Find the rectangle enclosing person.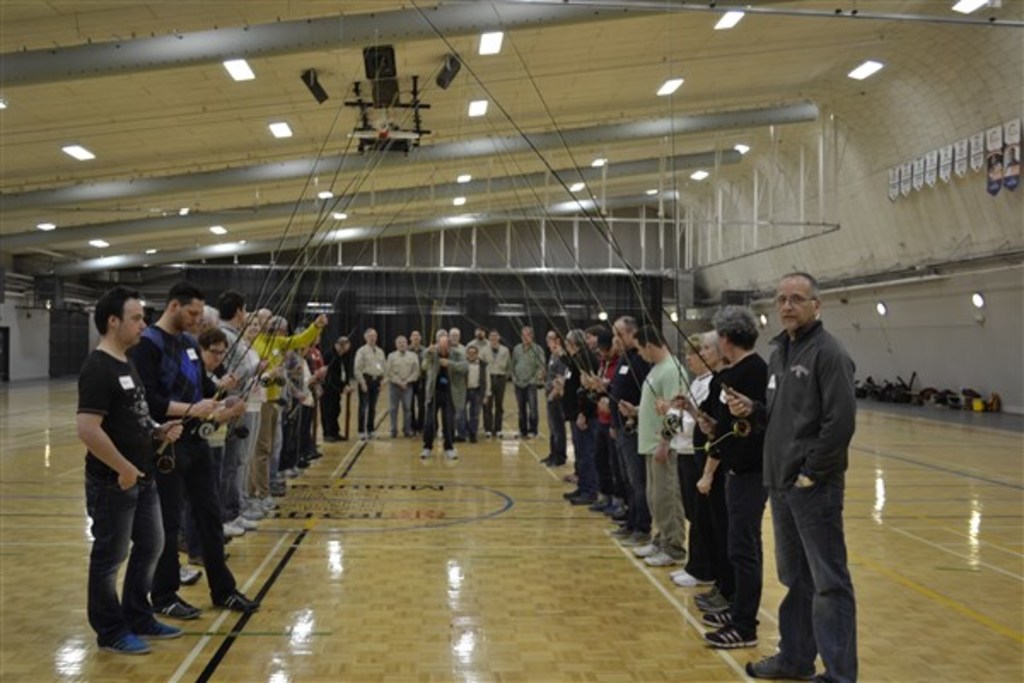
x1=68 y1=282 x2=172 y2=657.
